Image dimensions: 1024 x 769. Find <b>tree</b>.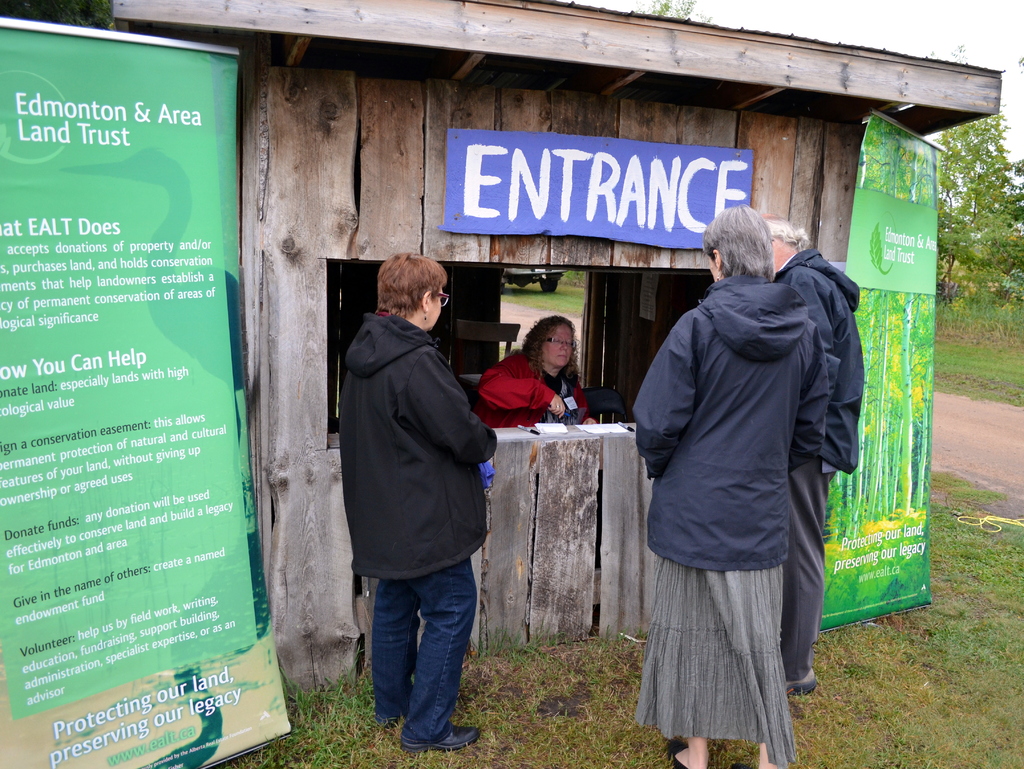
box(639, 0, 706, 15).
